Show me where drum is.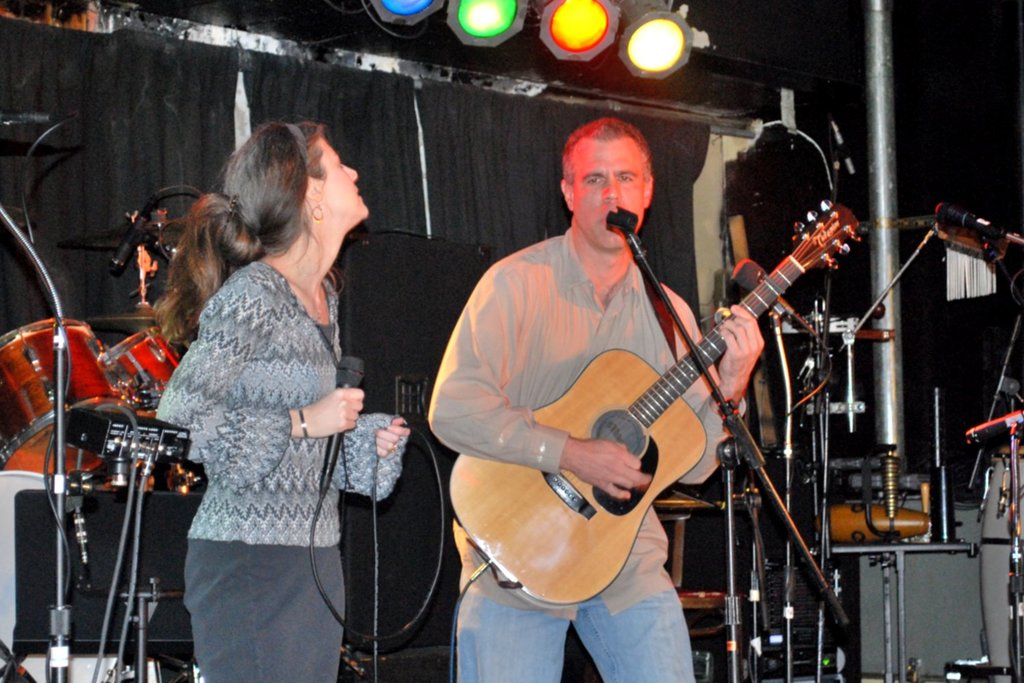
drum is at region(97, 327, 182, 421).
